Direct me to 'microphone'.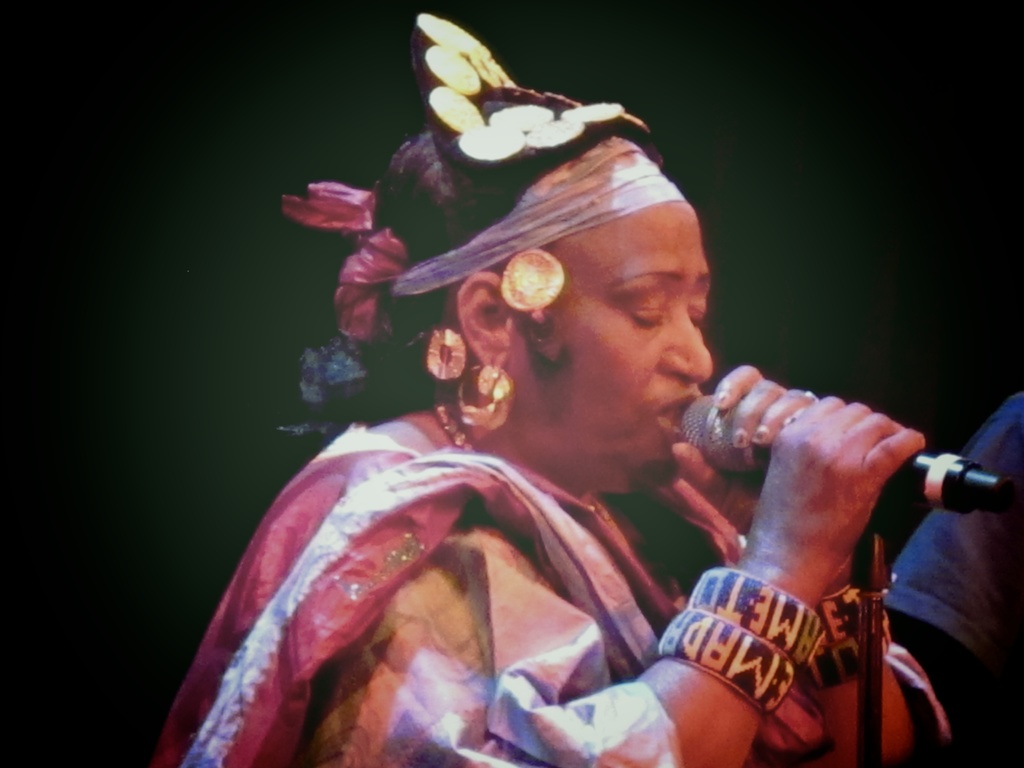
Direction: pyautogui.locateOnScreen(680, 388, 1019, 515).
